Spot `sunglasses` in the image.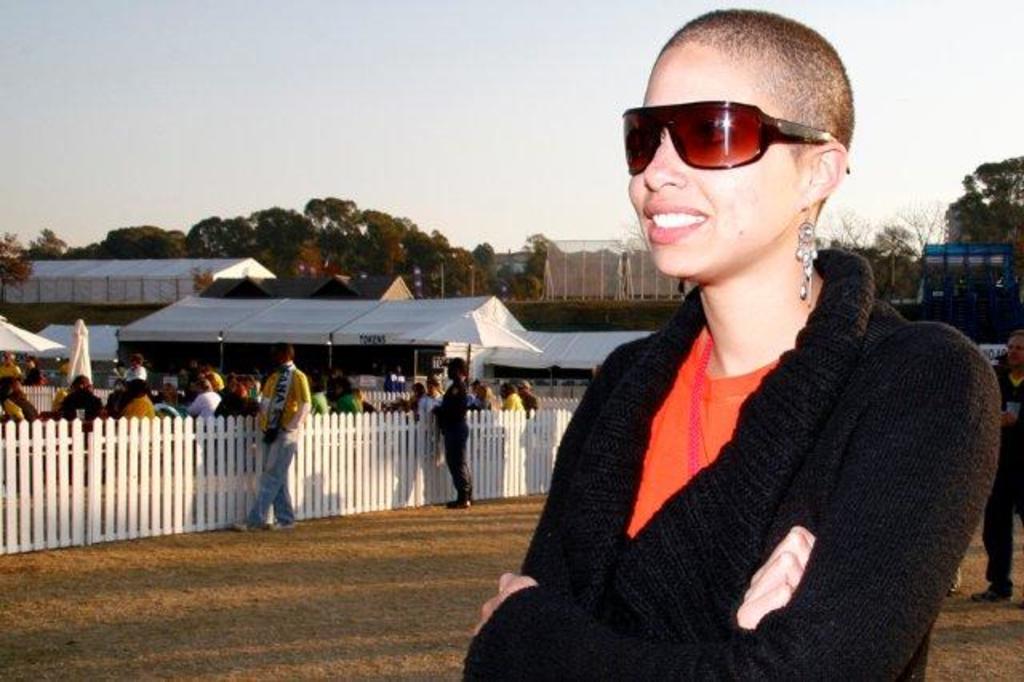
`sunglasses` found at [618, 102, 858, 179].
